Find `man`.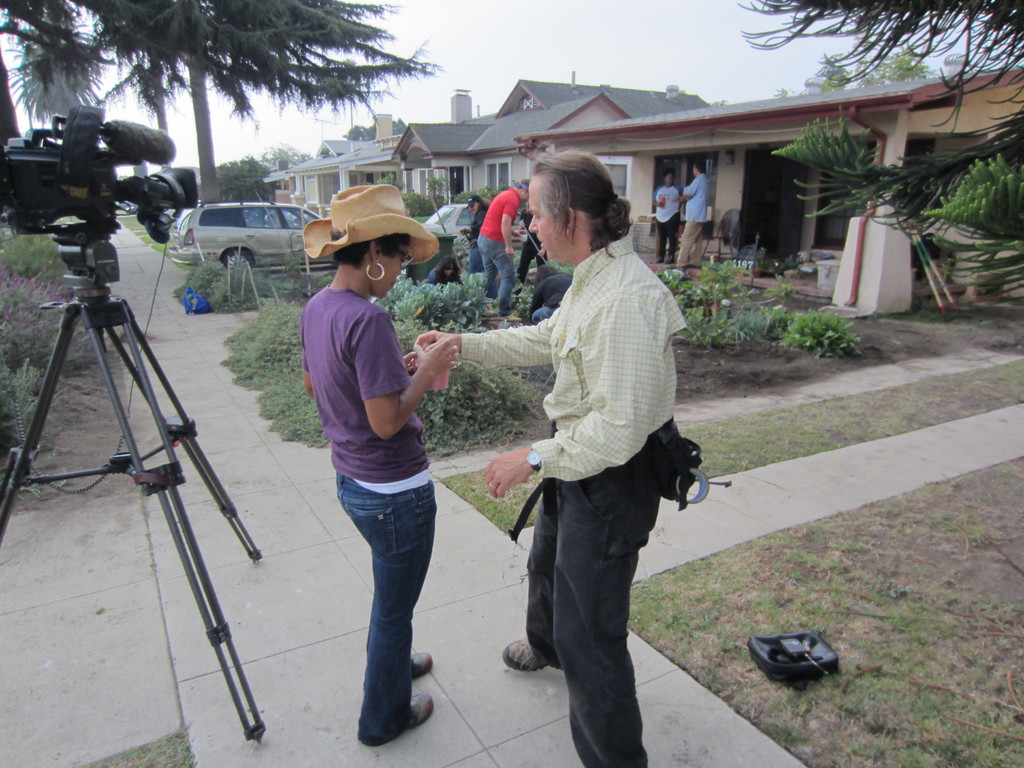
{"left": 465, "top": 182, "right": 697, "bottom": 740}.
